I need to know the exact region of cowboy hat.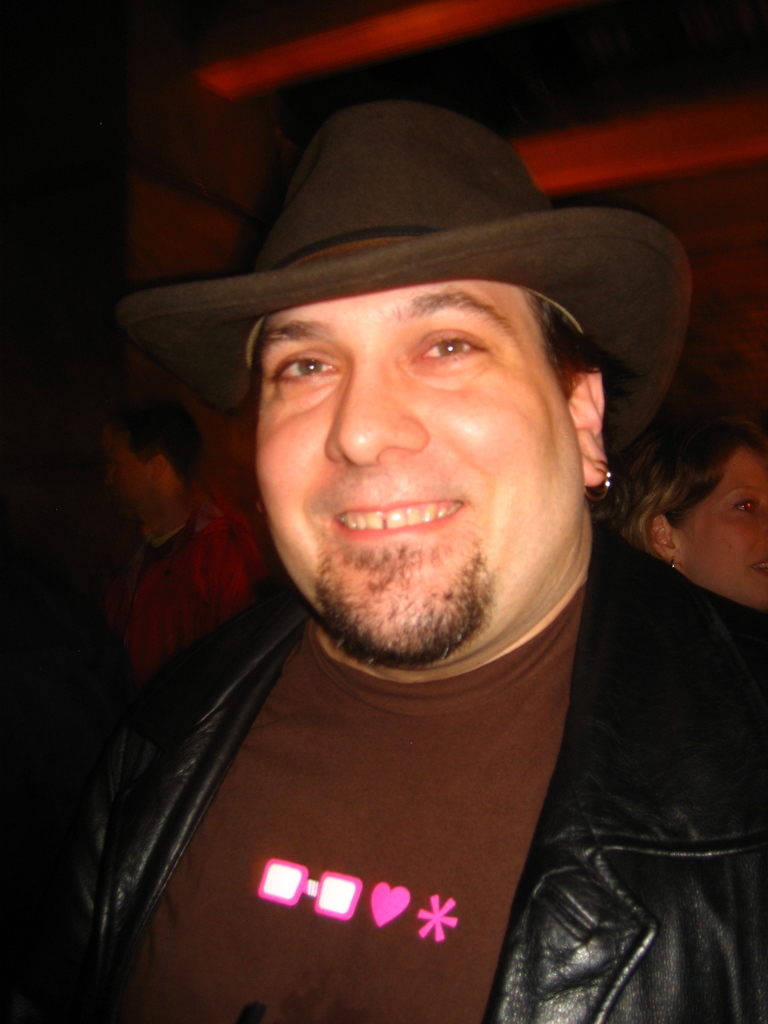
Region: 115 111 692 431.
